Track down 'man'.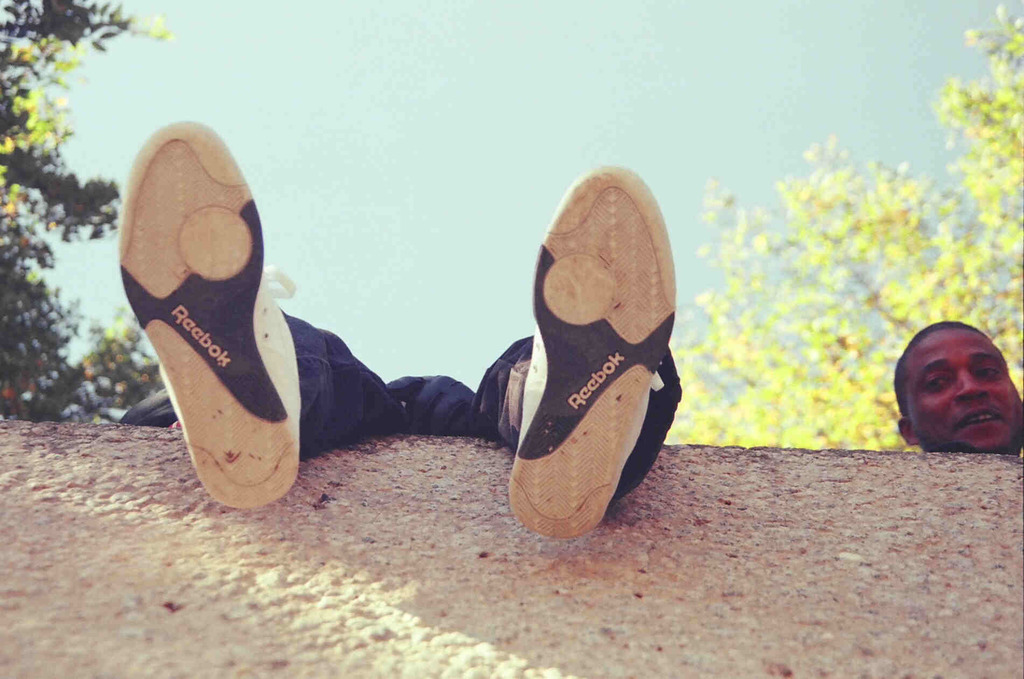
Tracked to <box>888,320,1023,456</box>.
